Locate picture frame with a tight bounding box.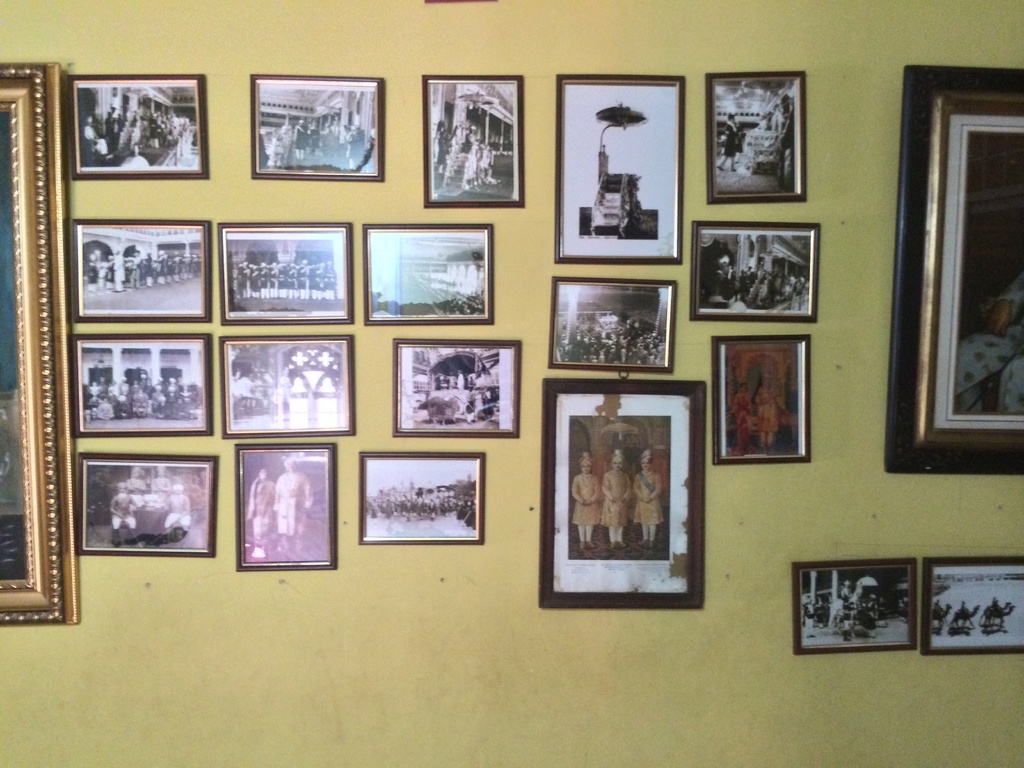
bbox=(792, 560, 918, 657).
